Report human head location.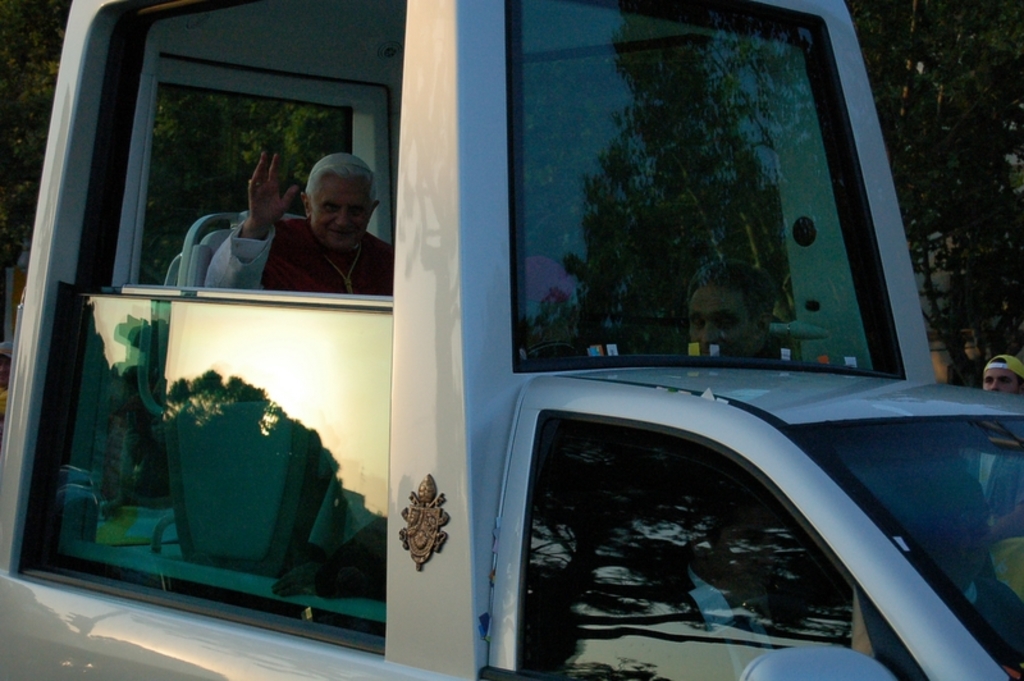
Report: {"x1": 682, "y1": 257, "x2": 781, "y2": 355}.
